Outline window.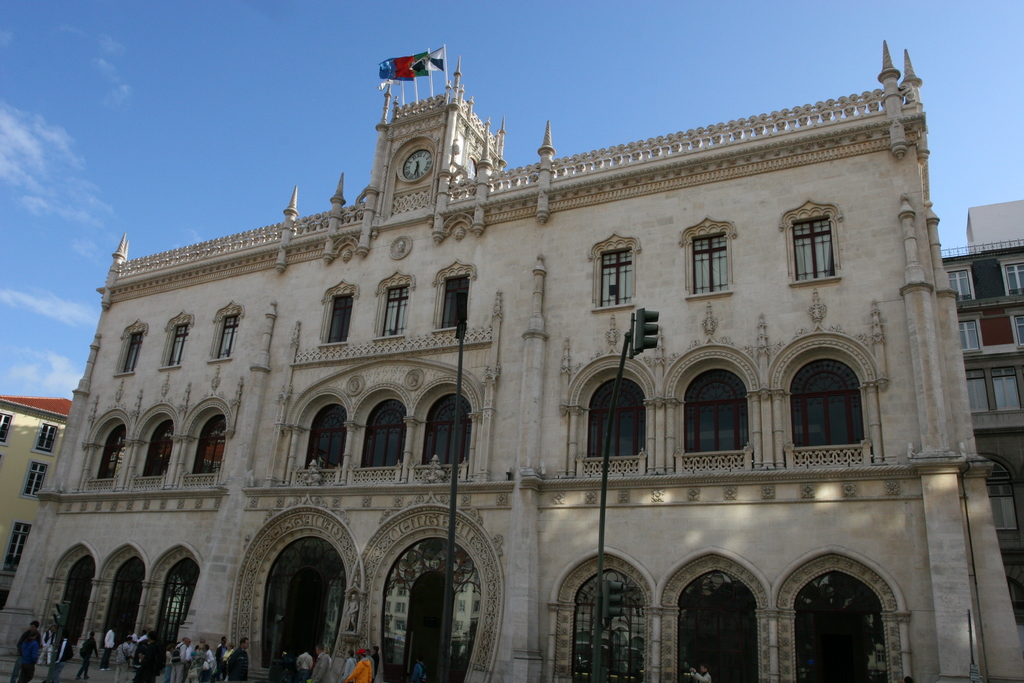
Outline: BBox(319, 277, 362, 347).
